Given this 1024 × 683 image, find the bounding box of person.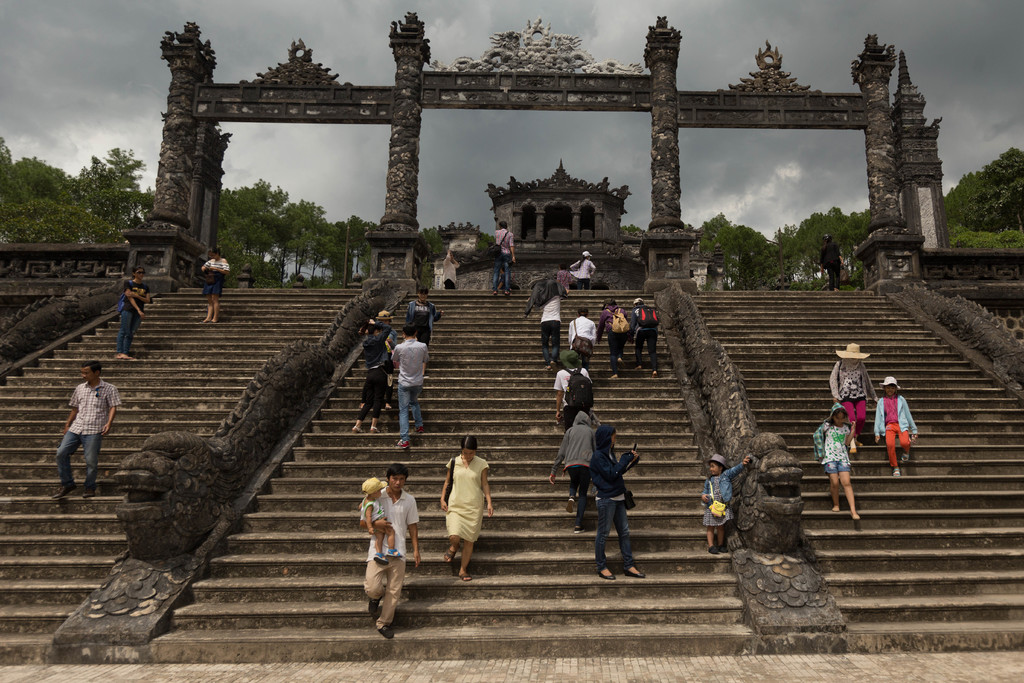
select_region(442, 248, 462, 292).
